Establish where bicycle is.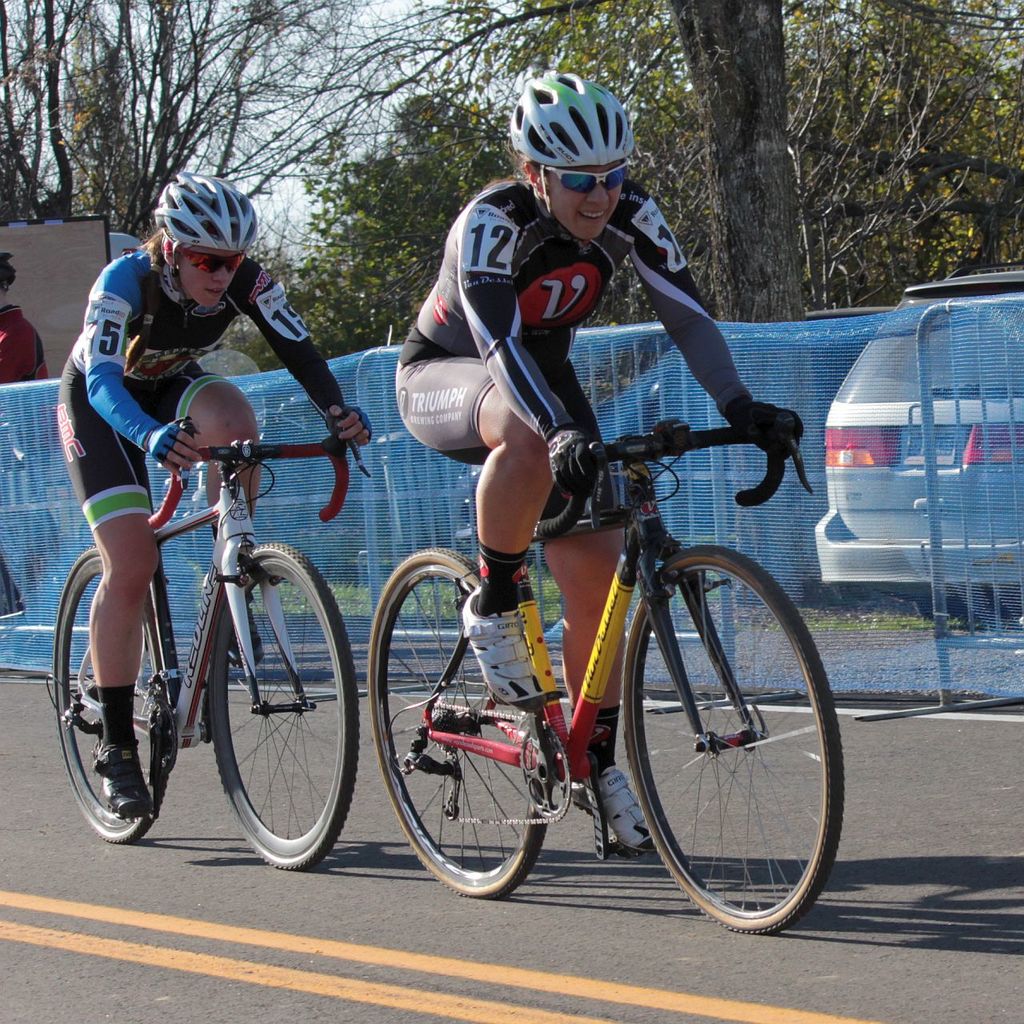
Established at select_region(44, 418, 368, 883).
